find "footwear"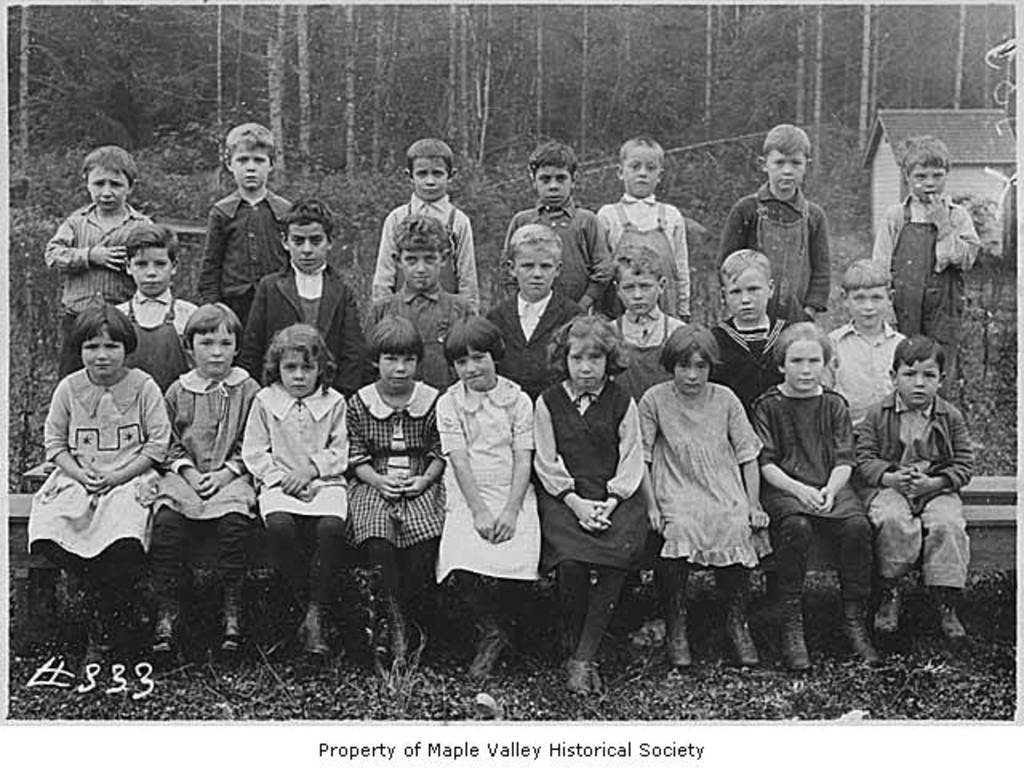
[936, 585, 973, 641]
